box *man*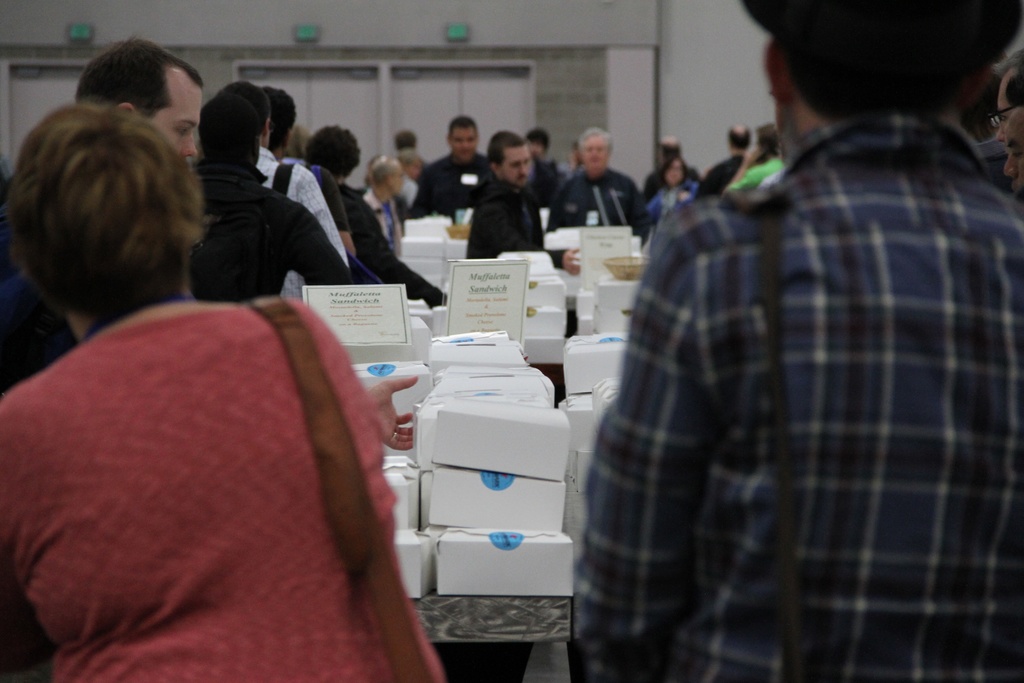
216,78,346,304
